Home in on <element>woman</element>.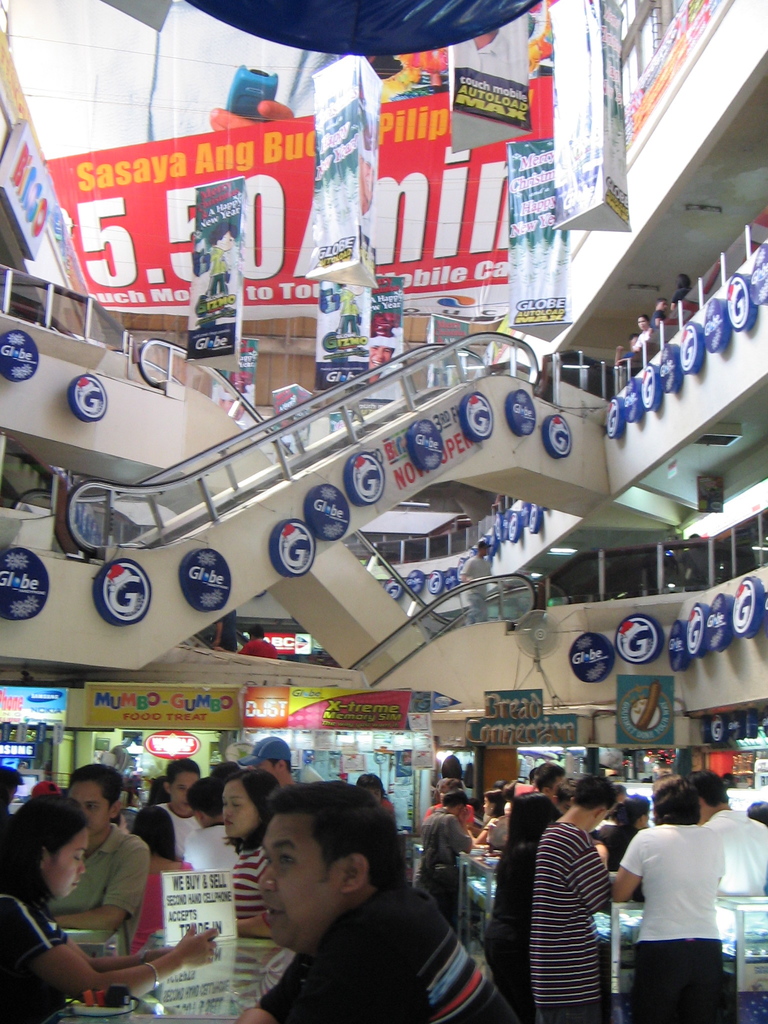
Homed in at [484, 793, 560, 1008].
